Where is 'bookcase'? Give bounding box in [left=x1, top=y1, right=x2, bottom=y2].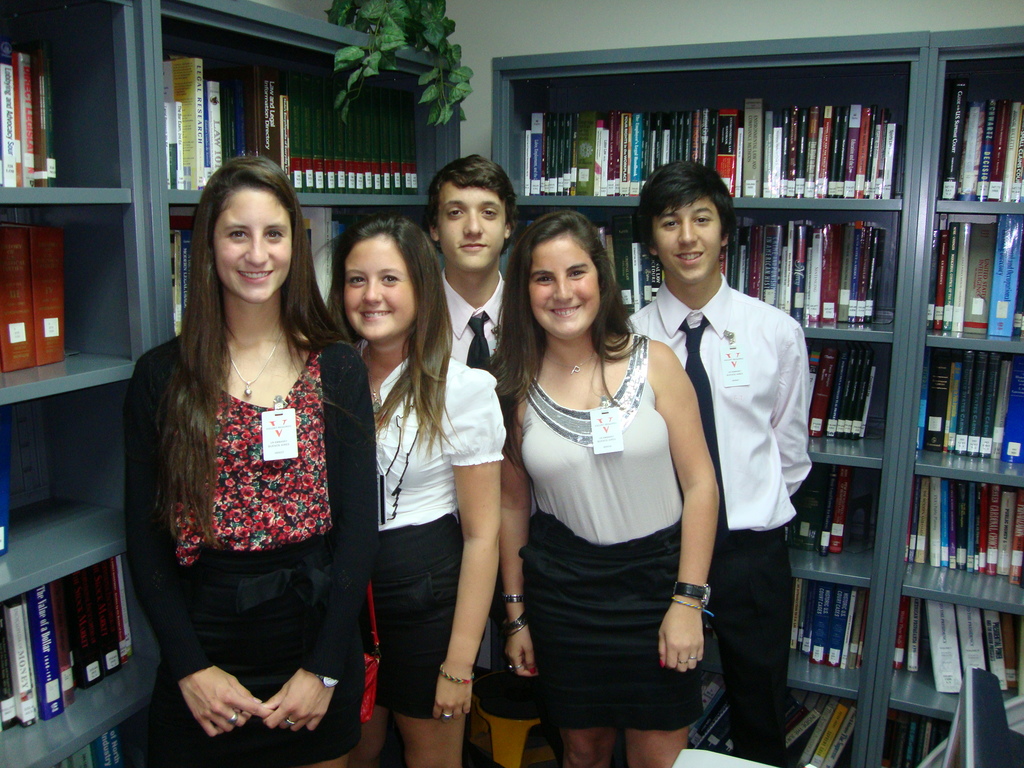
[left=0, top=0, right=463, bottom=767].
